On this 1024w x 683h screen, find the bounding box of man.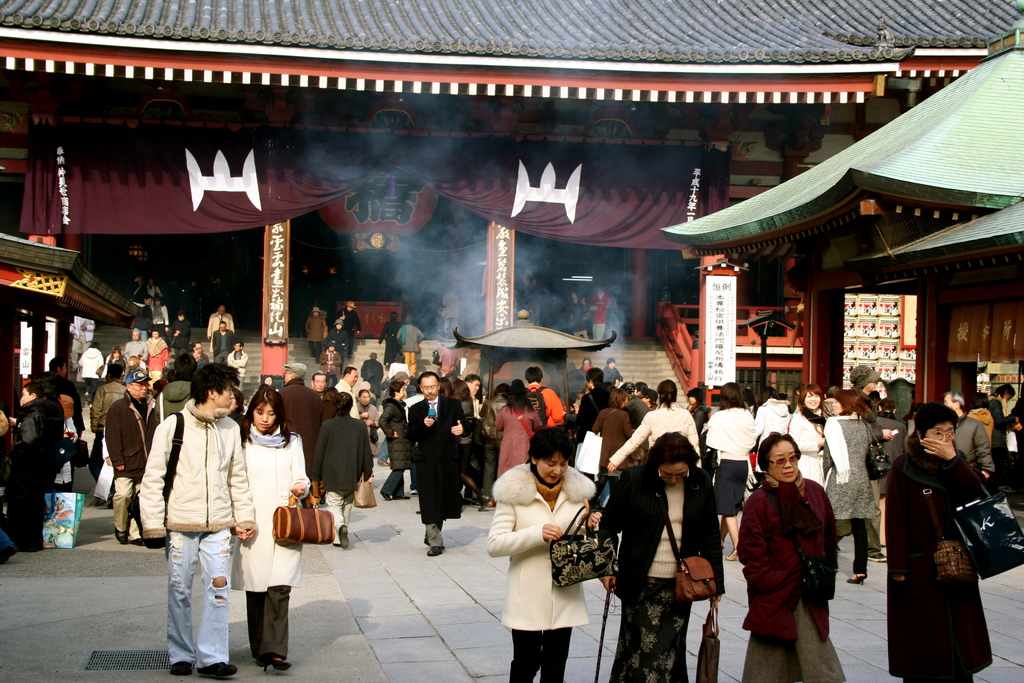
Bounding box: box(206, 319, 237, 366).
